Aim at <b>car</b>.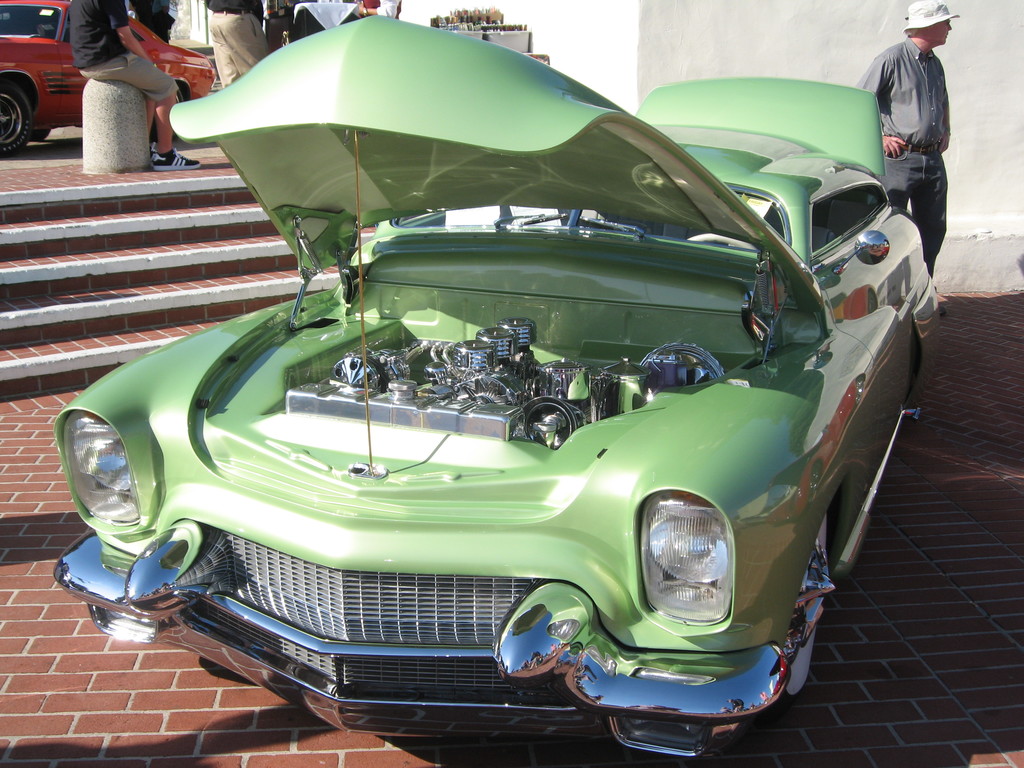
Aimed at select_region(56, 51, 924, 740).
